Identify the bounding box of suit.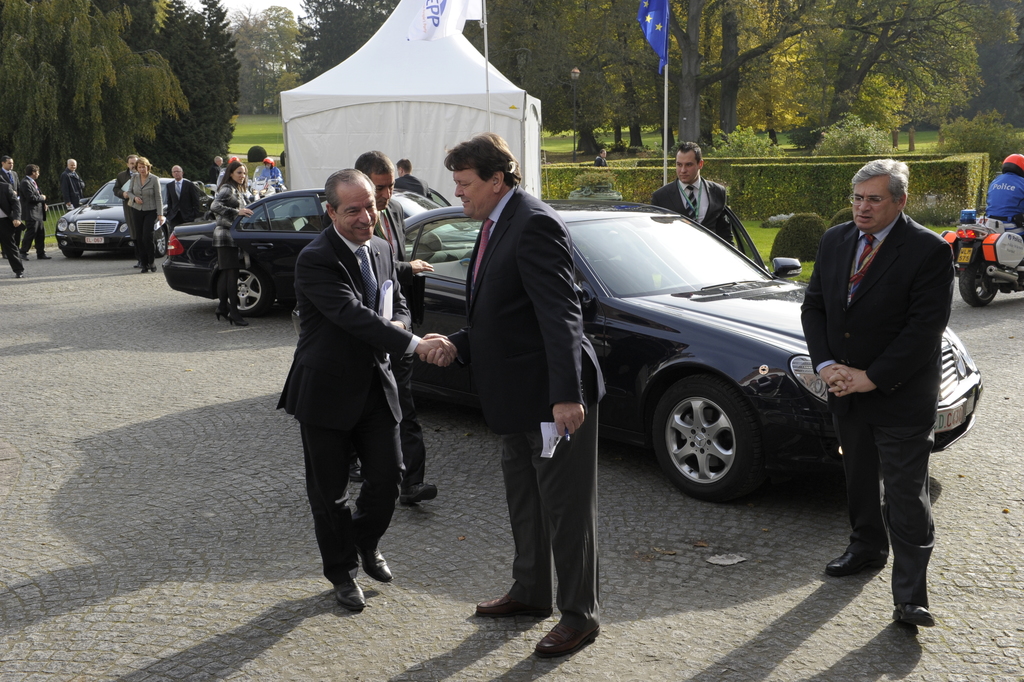
<bbox>351, 197, 427, 490</bbox>.
